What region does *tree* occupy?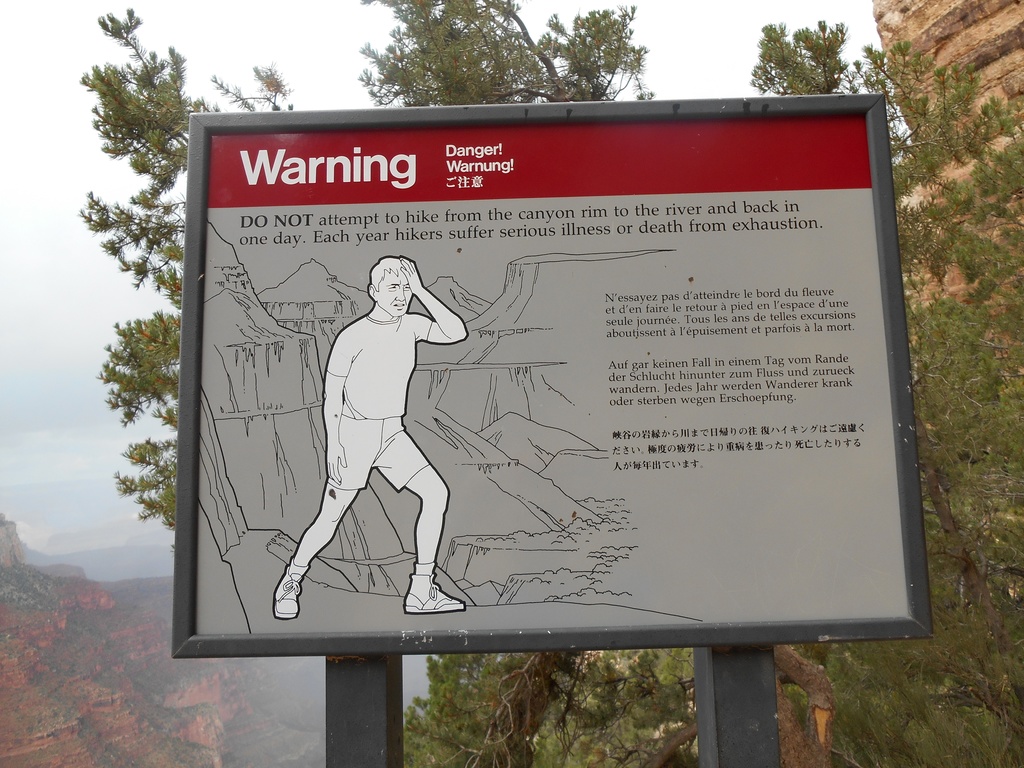
{"left": 75, "top": 6, "right": 295, "bottom": 536}.
